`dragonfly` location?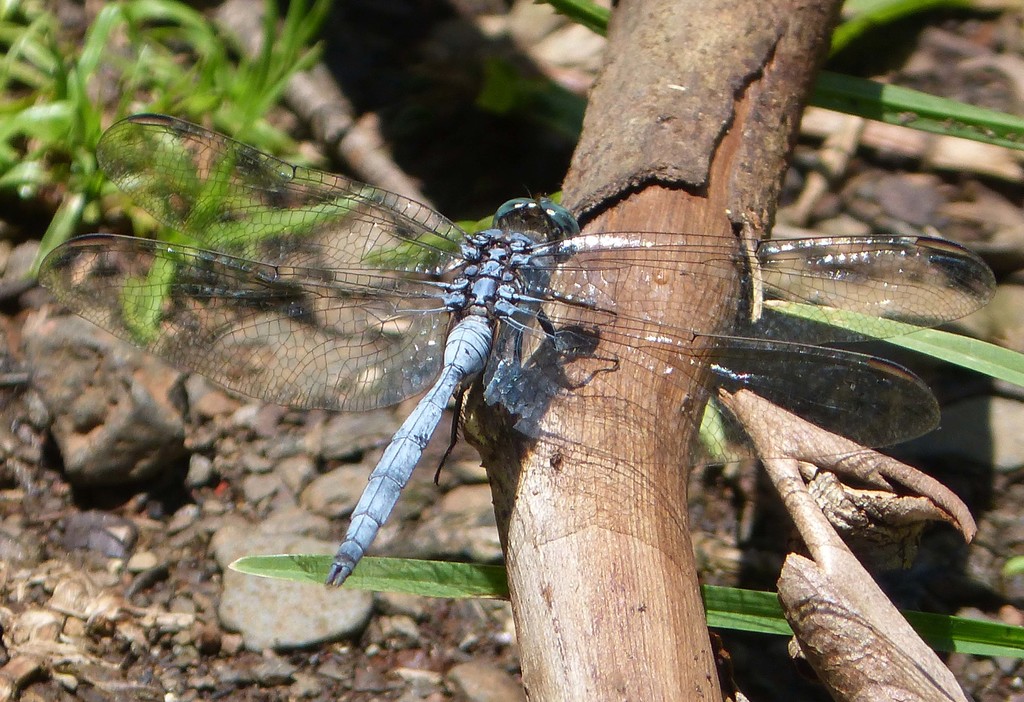
box(35, 114, 999, 589)
